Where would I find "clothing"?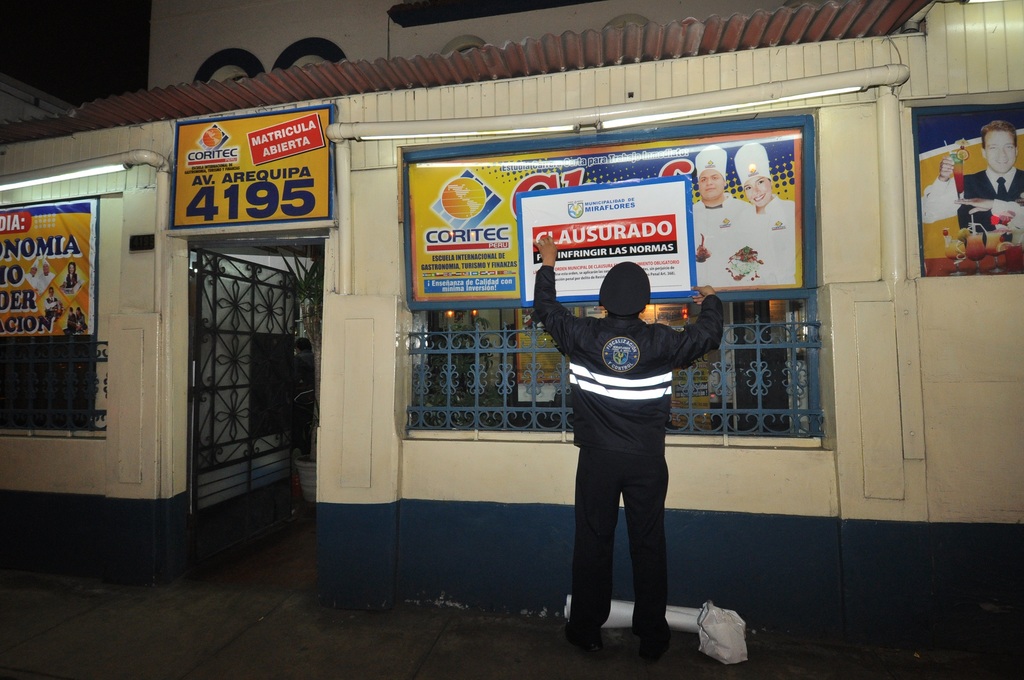
At bbox=[534, 261, 724, 654].
